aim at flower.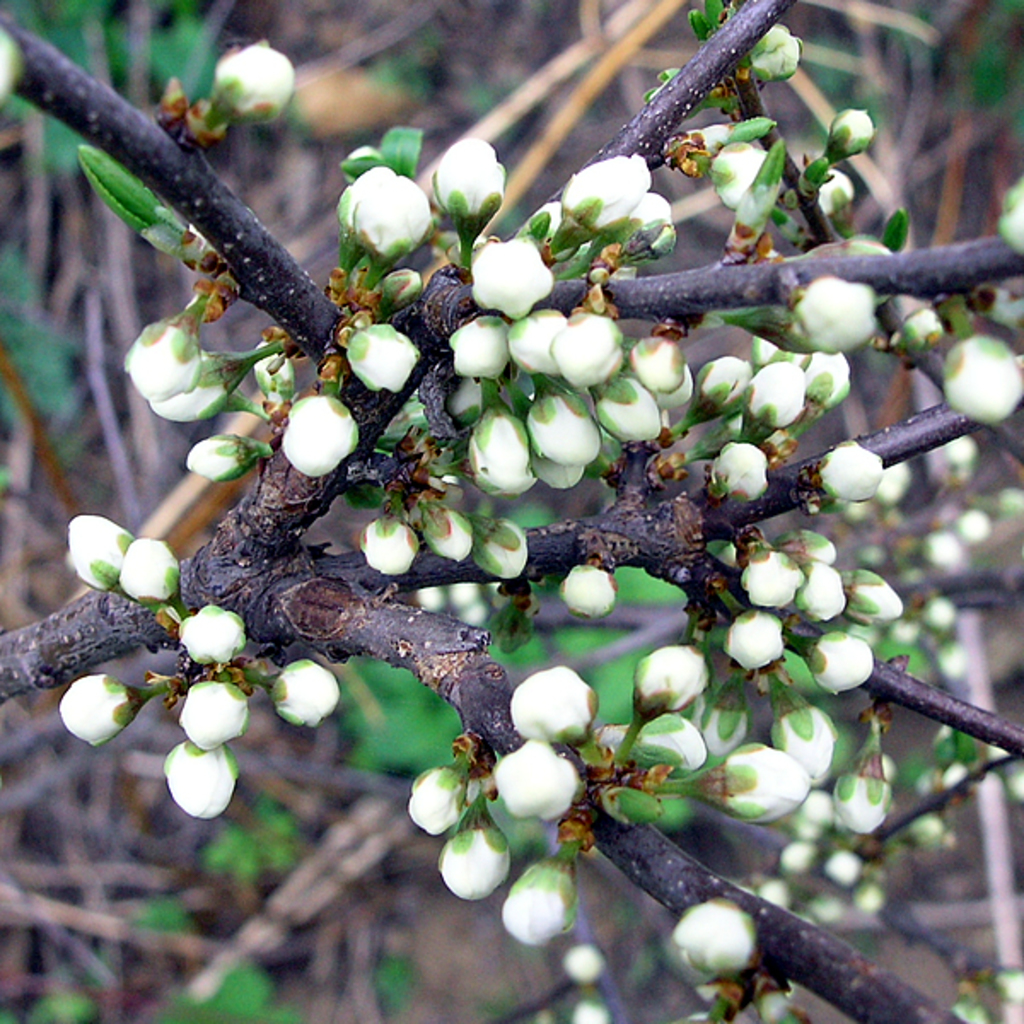
Aimed at detection(464, 234, 548, 333).
